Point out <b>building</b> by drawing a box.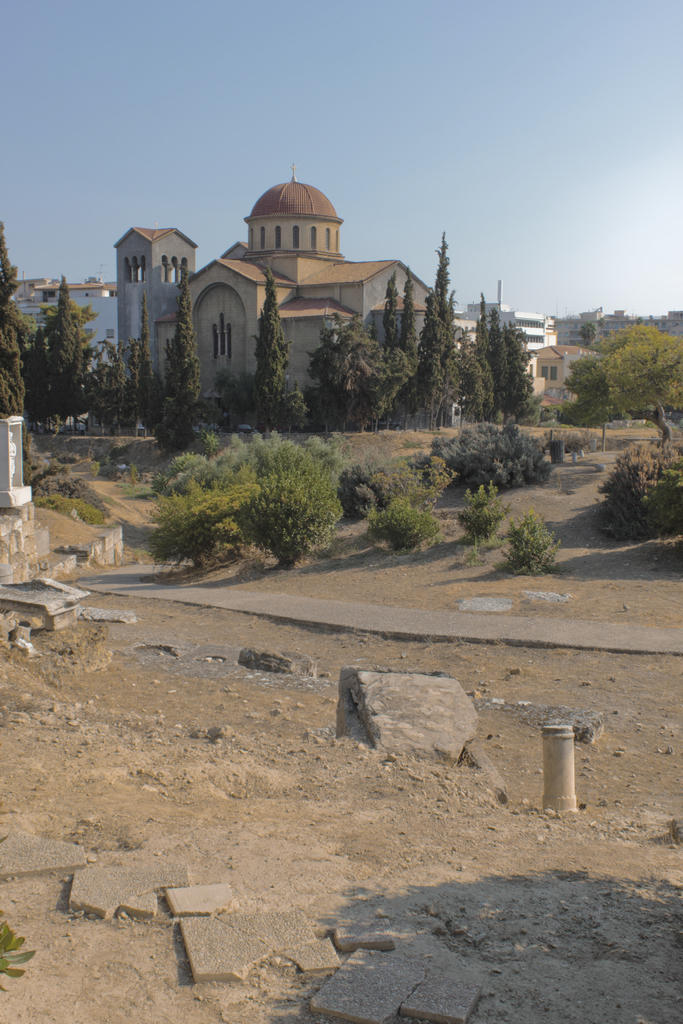
rect(451, 277, 604, 408).
